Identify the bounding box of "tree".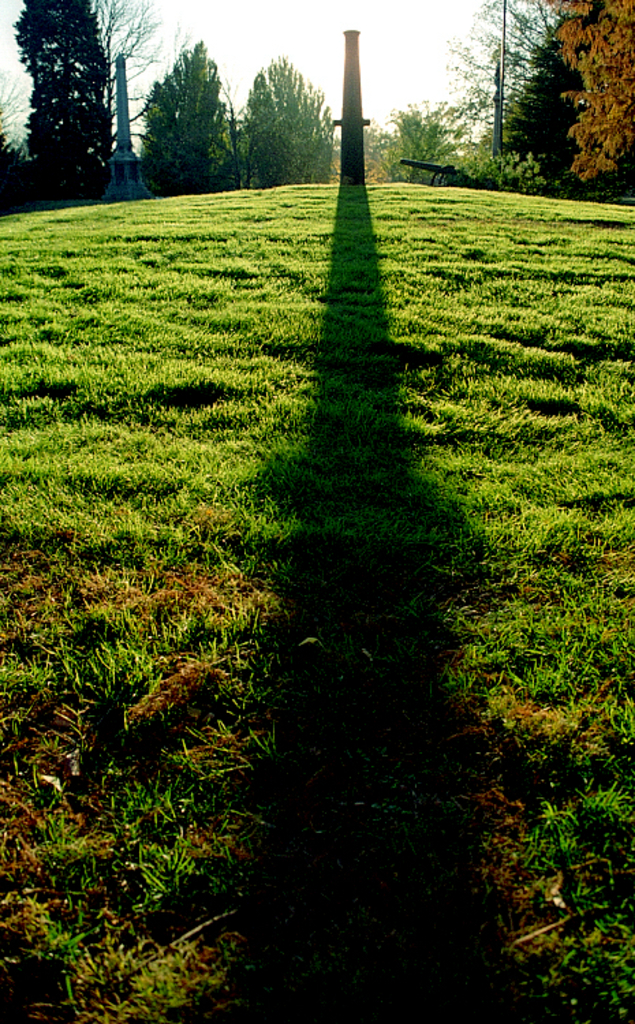
371:86:457:188.
